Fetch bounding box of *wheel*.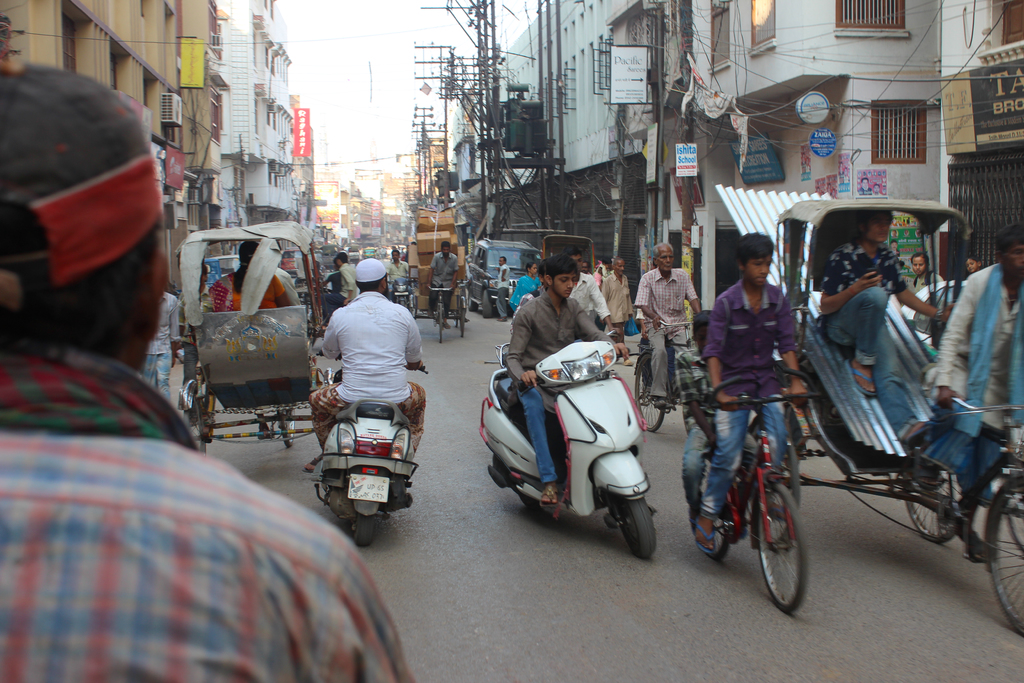
Bbox: (x1=450, y1=313, x2=458, y2=327).
